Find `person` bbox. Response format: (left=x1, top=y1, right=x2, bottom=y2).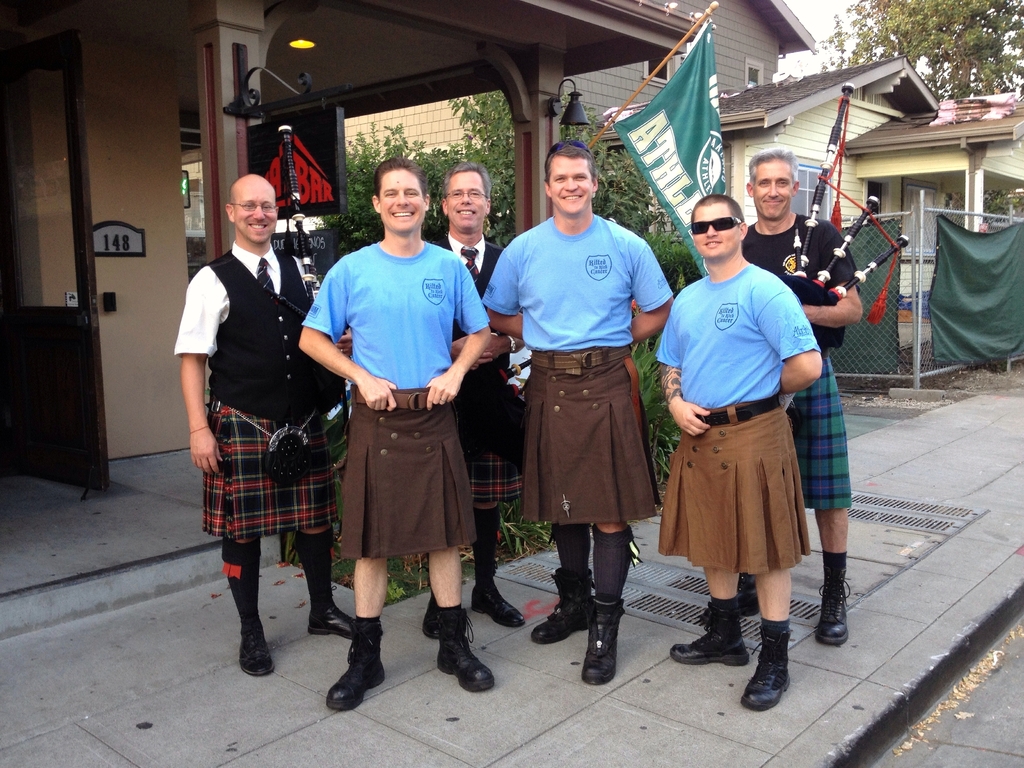
(left=703, top=148, right=867, bottom=644).
